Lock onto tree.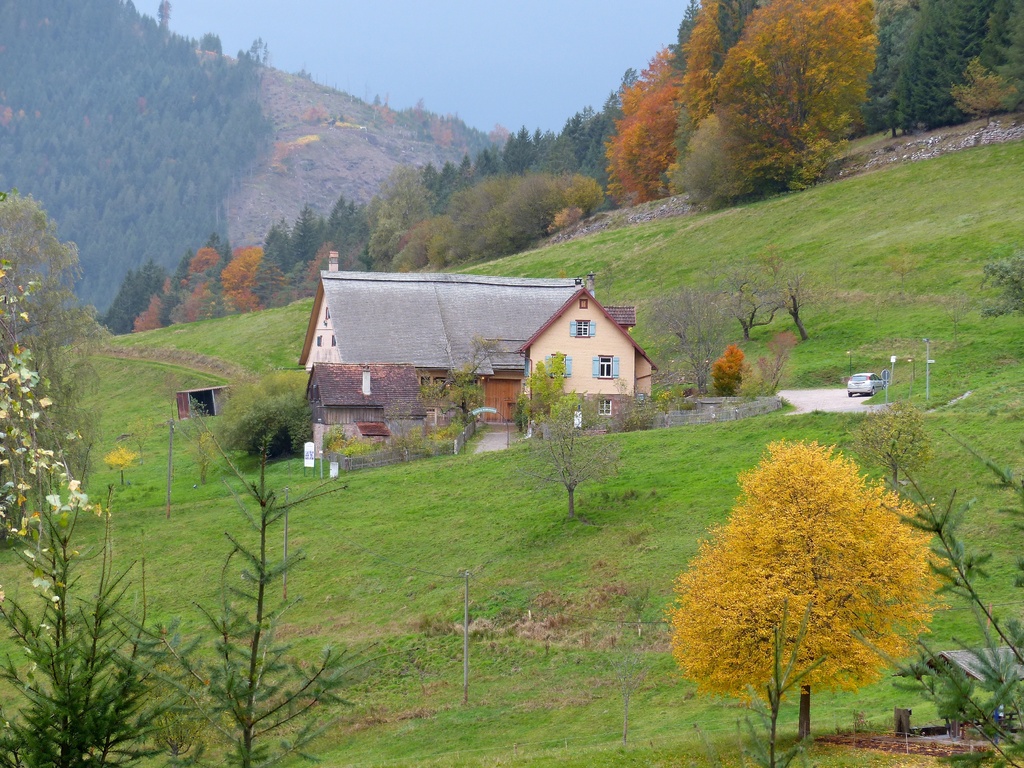
Locked: bbox(847, 398, 933, 490).
